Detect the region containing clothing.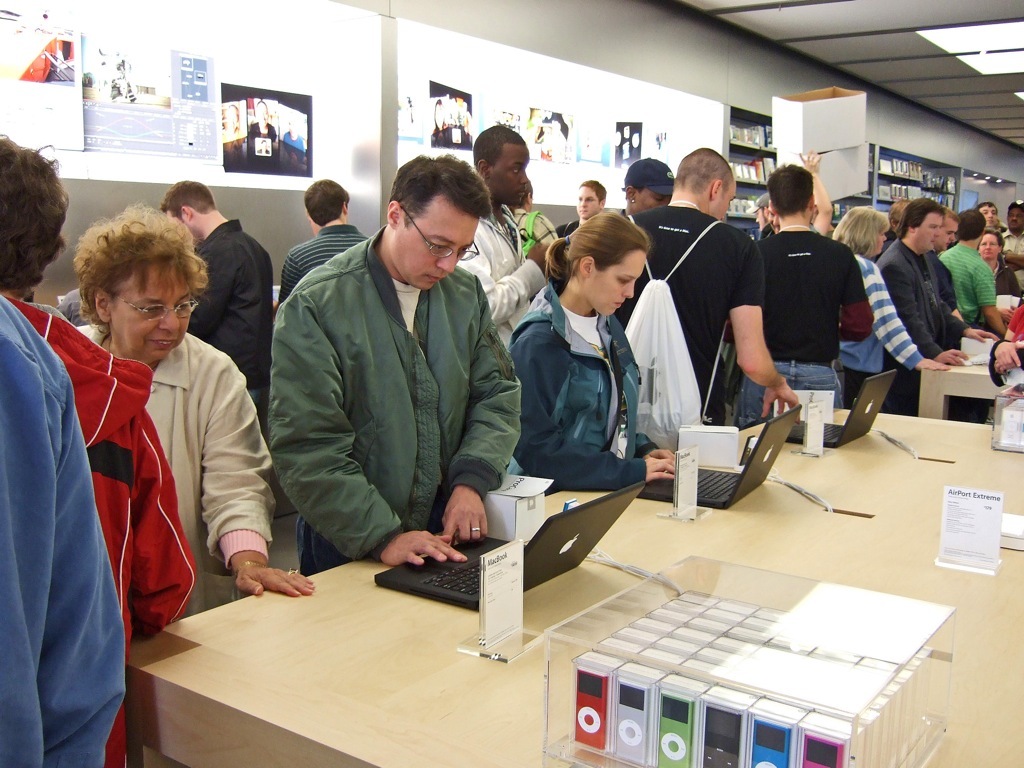
(553,216,577,237).
